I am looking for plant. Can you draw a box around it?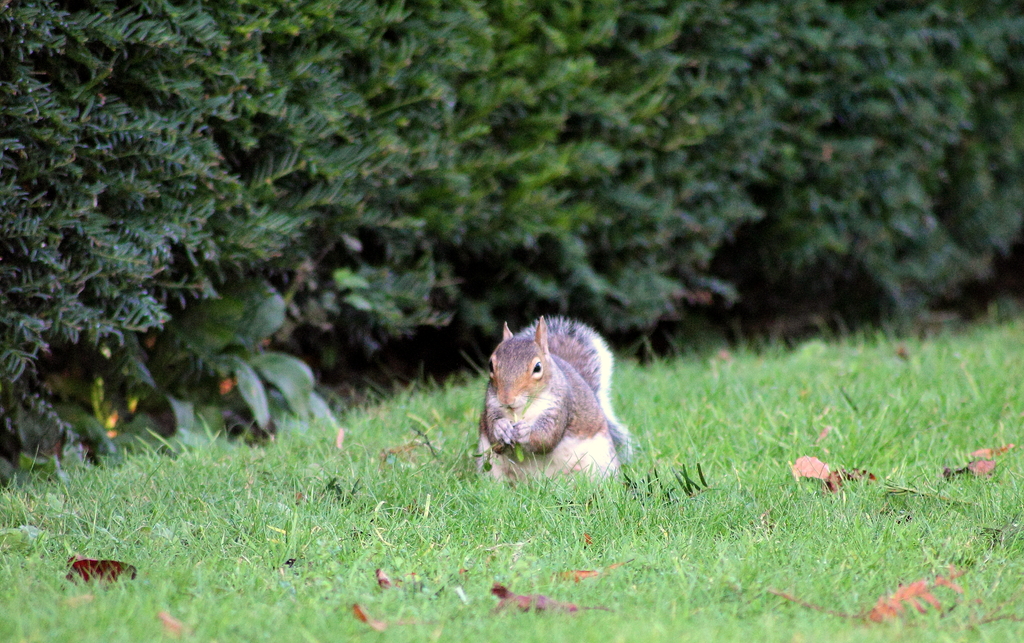
Sure, the bounding box is rect(0, 4, 1023, 489).
